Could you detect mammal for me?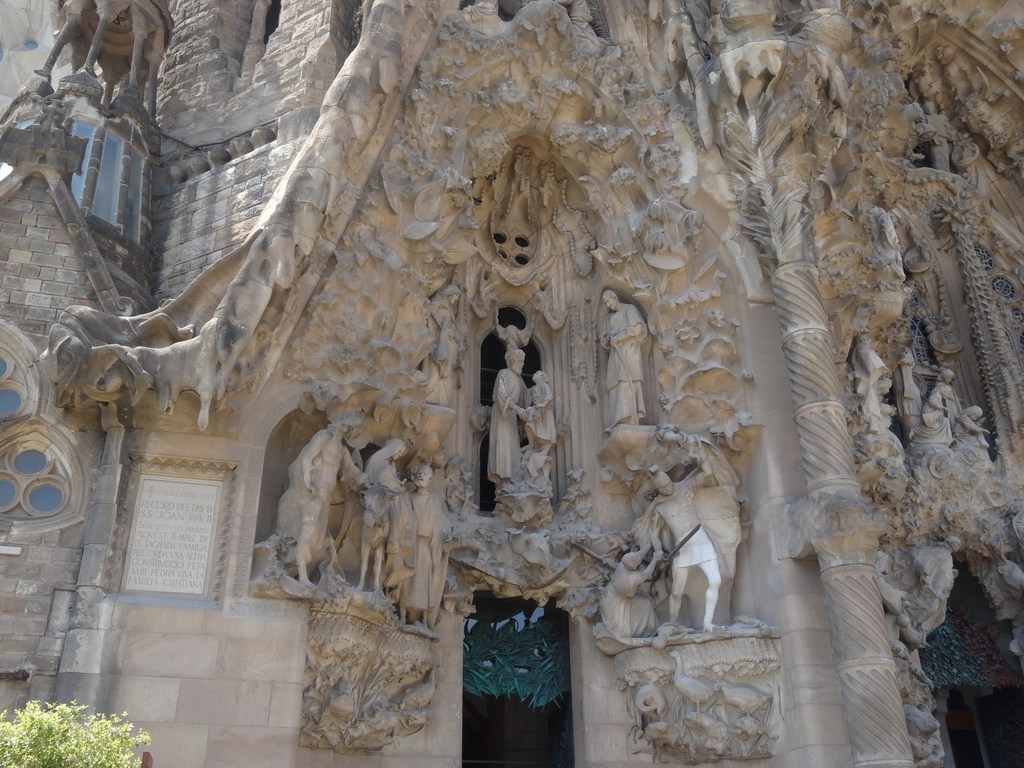
Detection result: <region>955, 404, 993, 448</region>.
